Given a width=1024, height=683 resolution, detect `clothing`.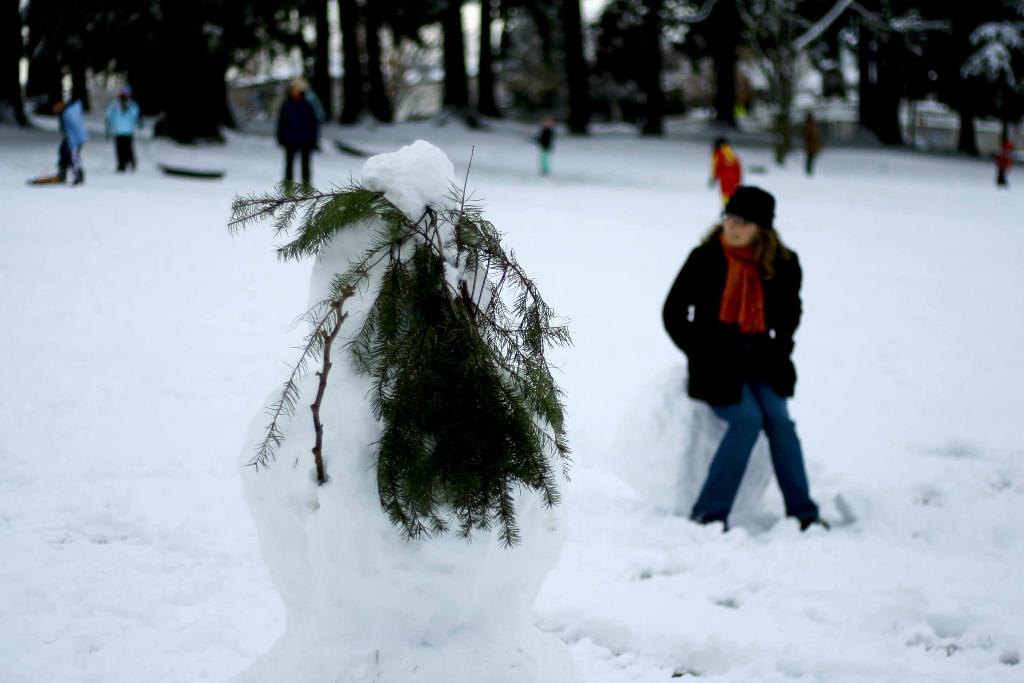
<region>103, 101, 136, 172</region>.
